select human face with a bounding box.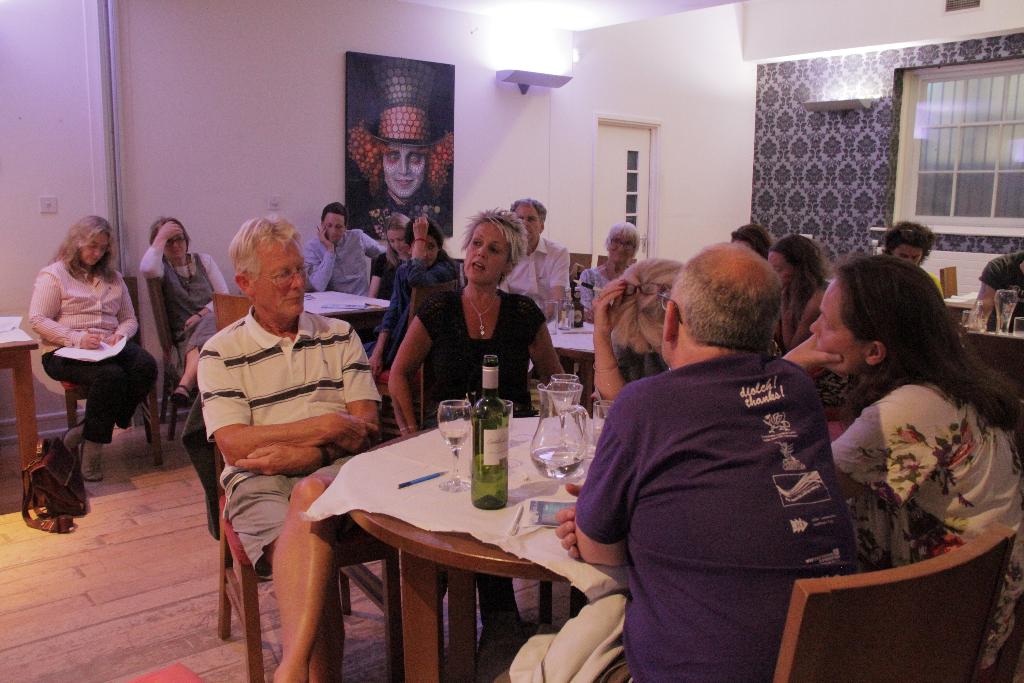
323,215,347,238.
